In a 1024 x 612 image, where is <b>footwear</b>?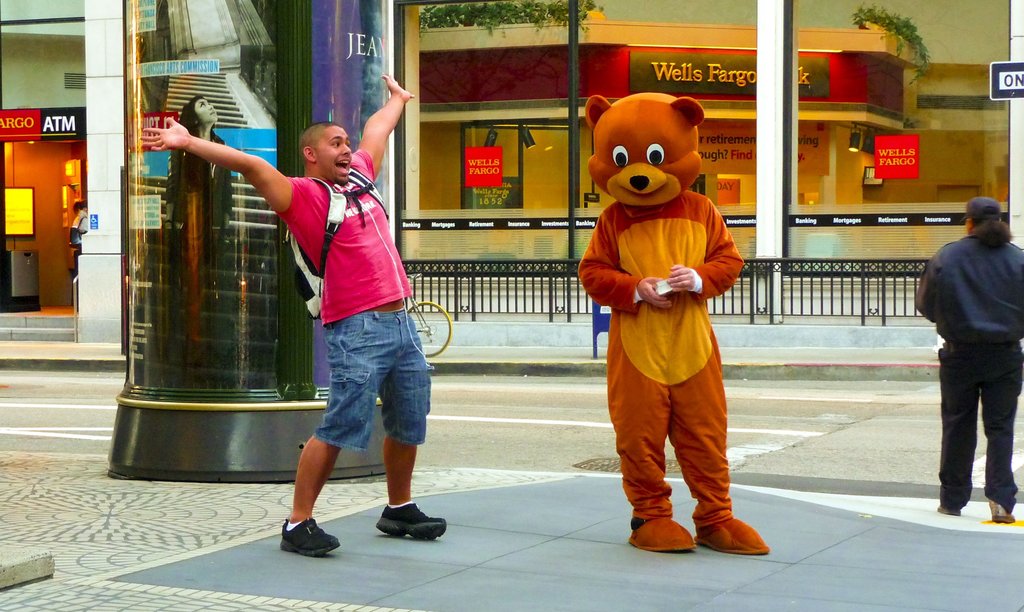
<bbox>935, 506, 960, 515</bbox>.
